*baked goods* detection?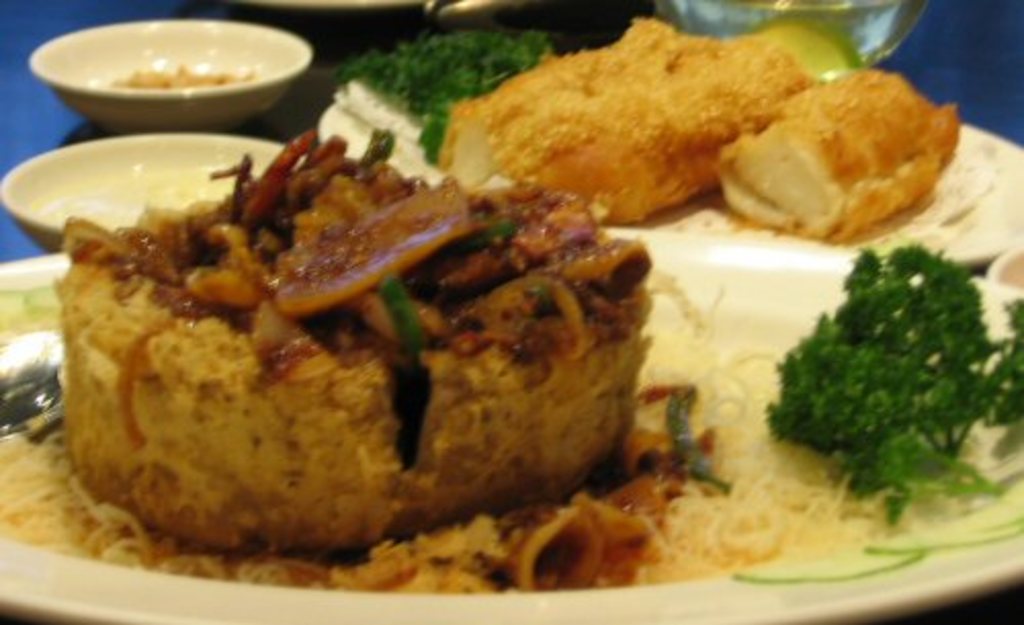
(442,16,813,232)
